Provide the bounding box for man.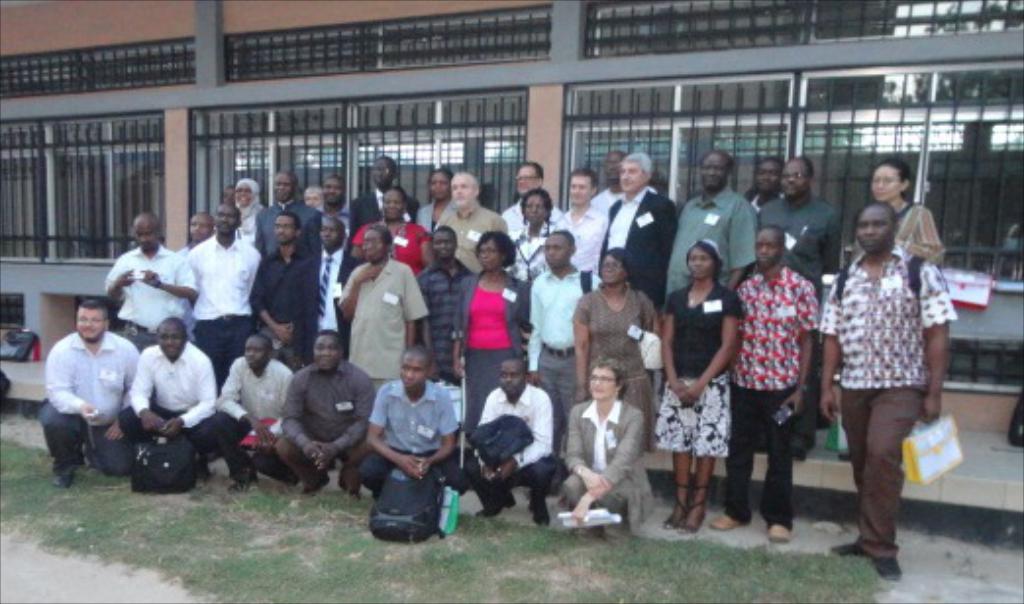
<region>122, 310, 220, 478</region>.
